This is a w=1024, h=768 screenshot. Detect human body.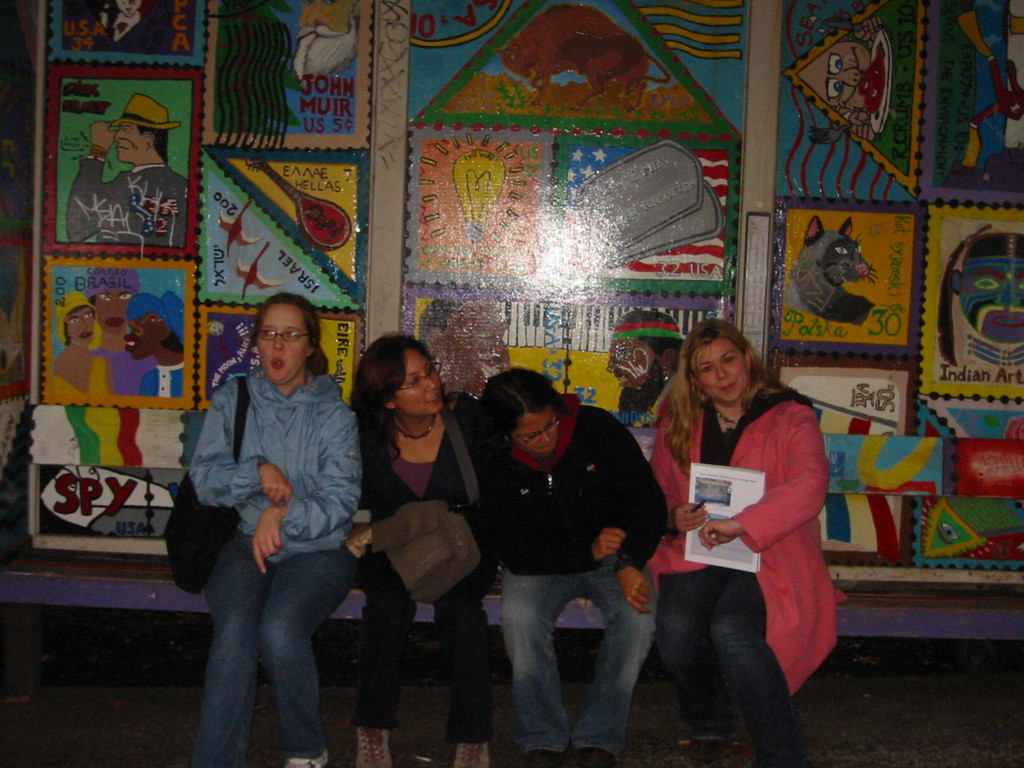
box=[646, 367, 837, 767].
